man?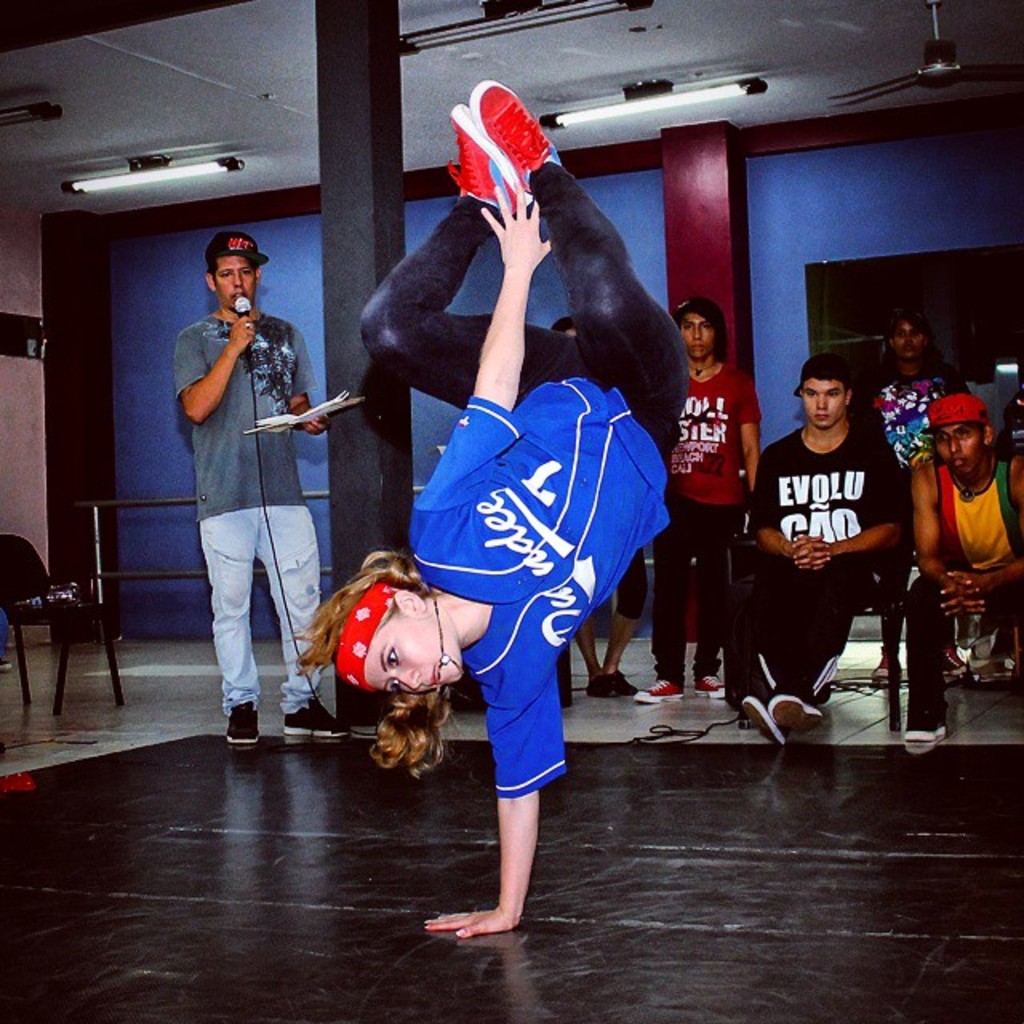
171:226:347:746
